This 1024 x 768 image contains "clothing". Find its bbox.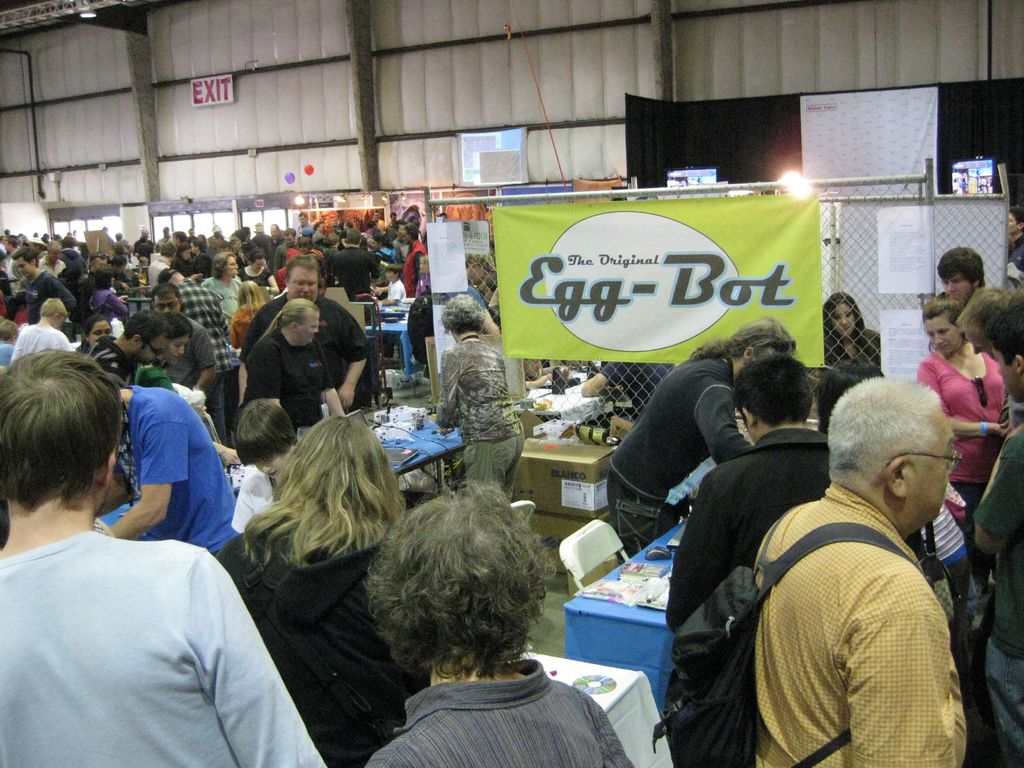
(left=25, top=269, right=78, bottom=329).
